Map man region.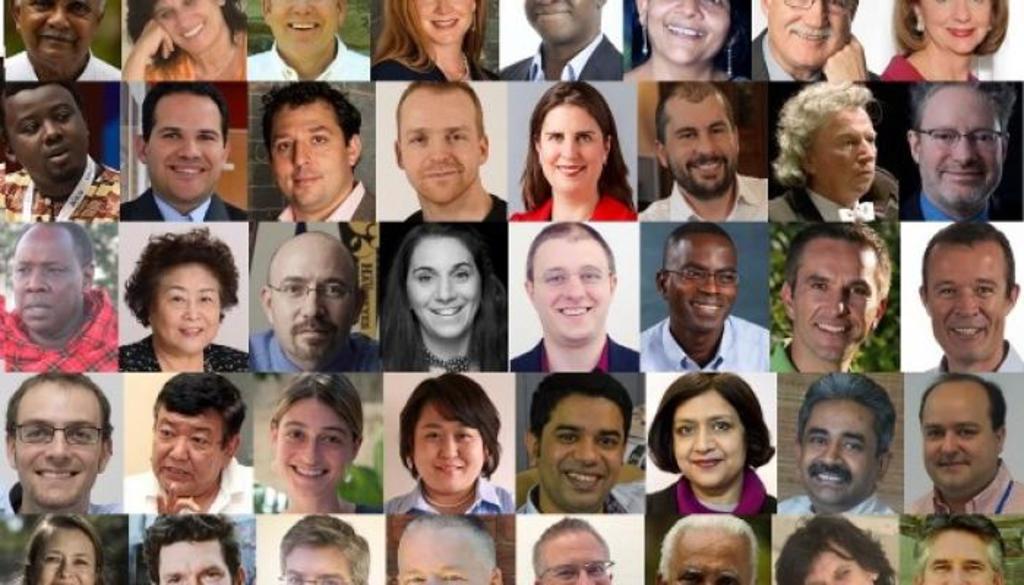
Mapped to <region>243, 0, 369, 82</region>.
